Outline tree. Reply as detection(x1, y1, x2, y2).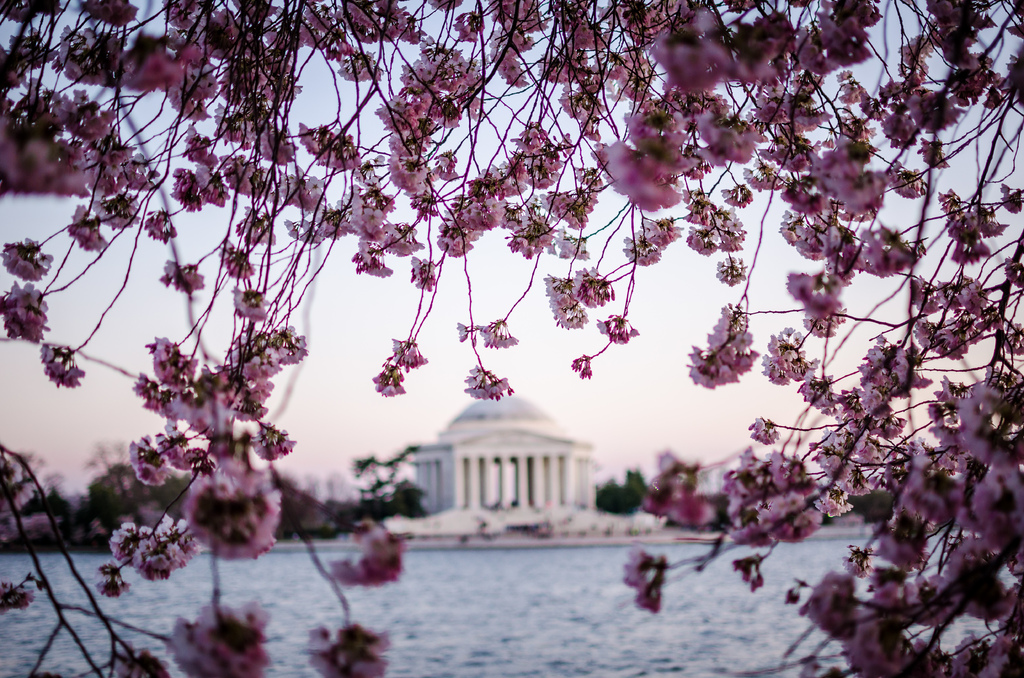
detection(53, 0, 1008, 654).
